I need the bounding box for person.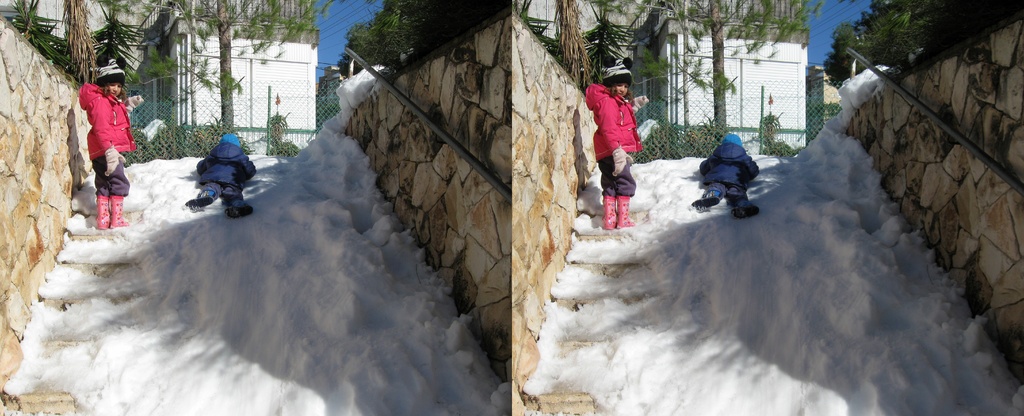
Here it is: (x1=694, y1=125, x2=759, y2=222).
